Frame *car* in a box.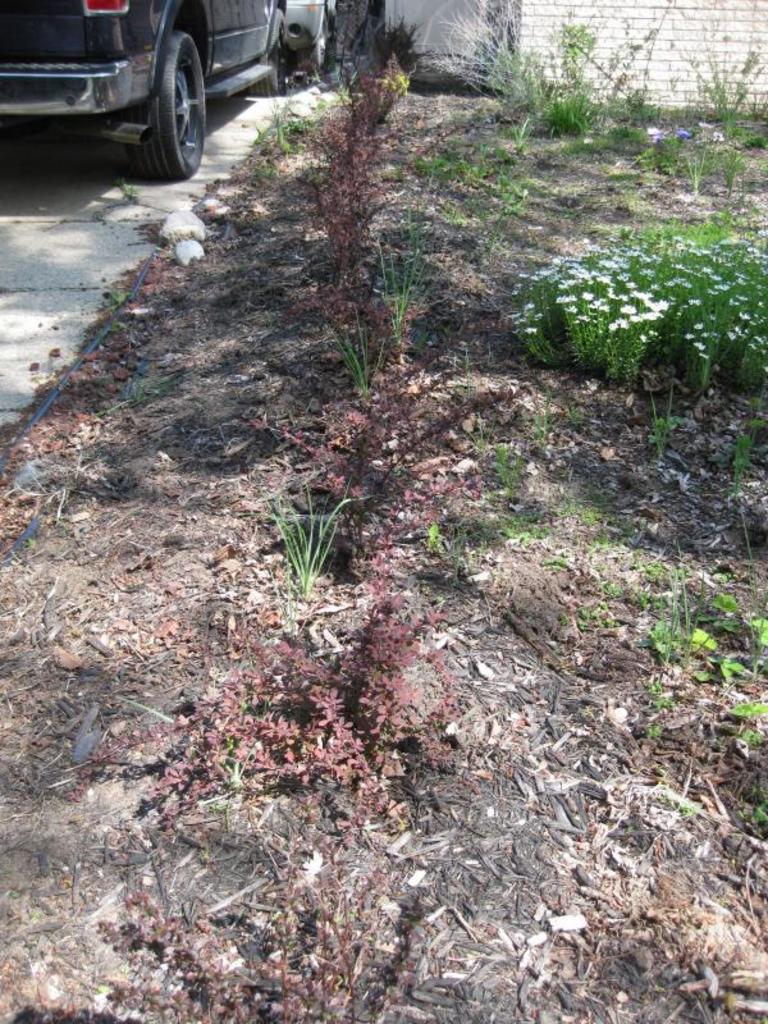
(x1=0, y1=0, x2=293, y2=200).
